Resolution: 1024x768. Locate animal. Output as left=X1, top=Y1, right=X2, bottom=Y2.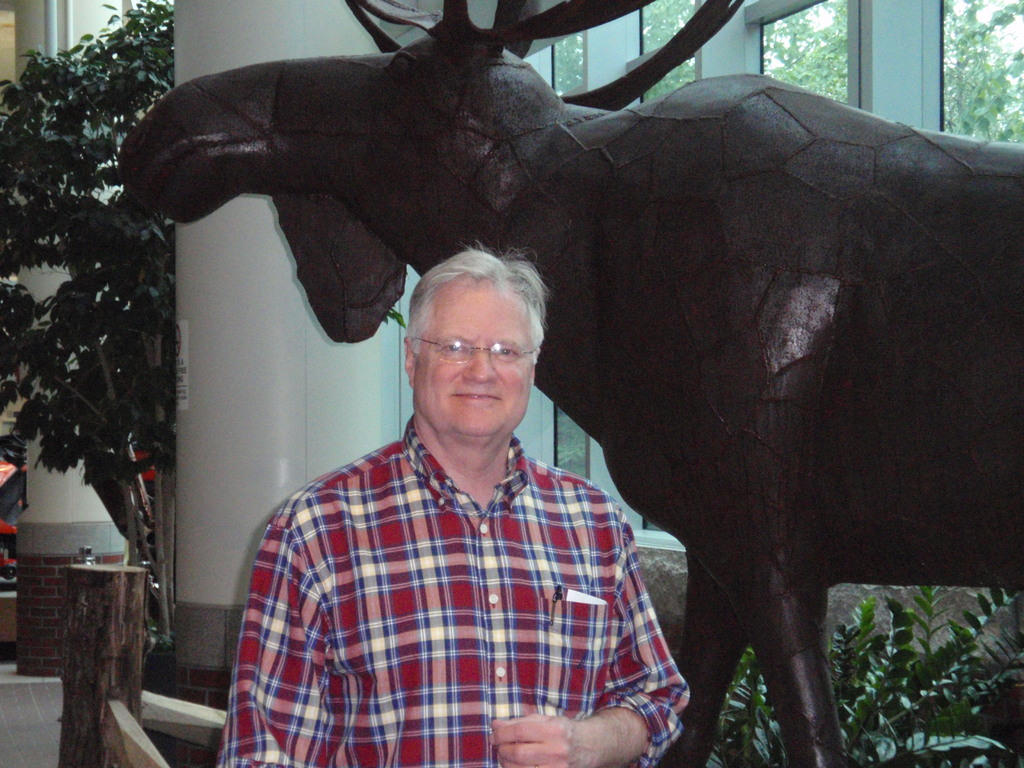
left=128, top=0, right=1023, bottom=766.
